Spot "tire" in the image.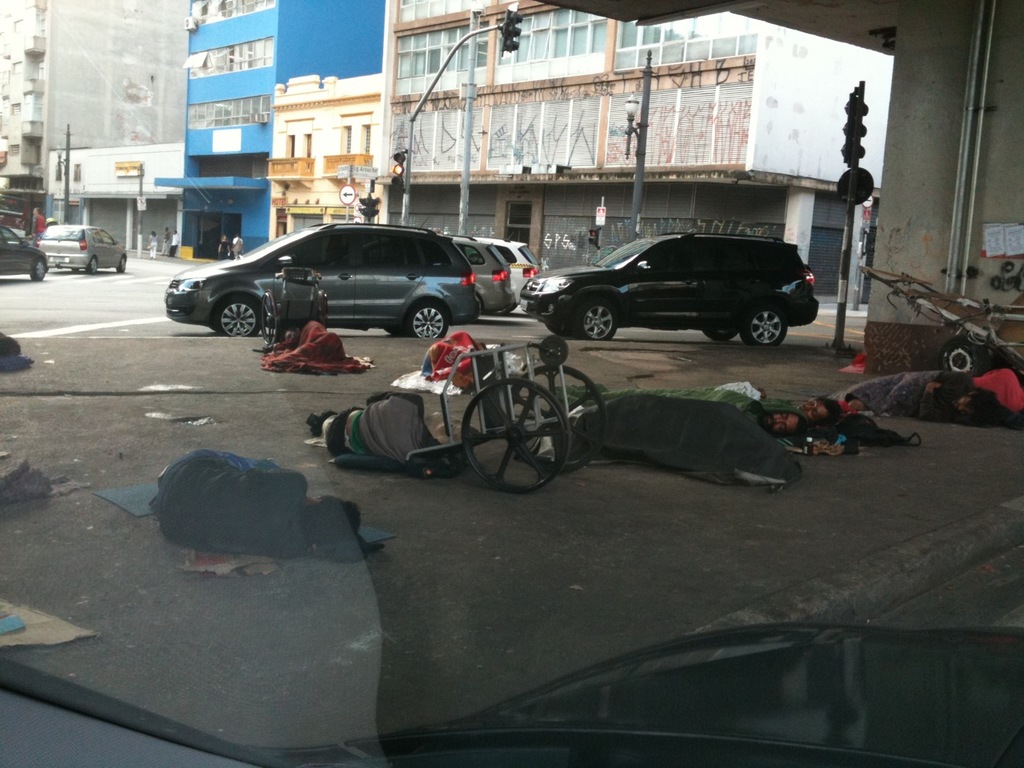
"tire" found at (931,334,986,374).
